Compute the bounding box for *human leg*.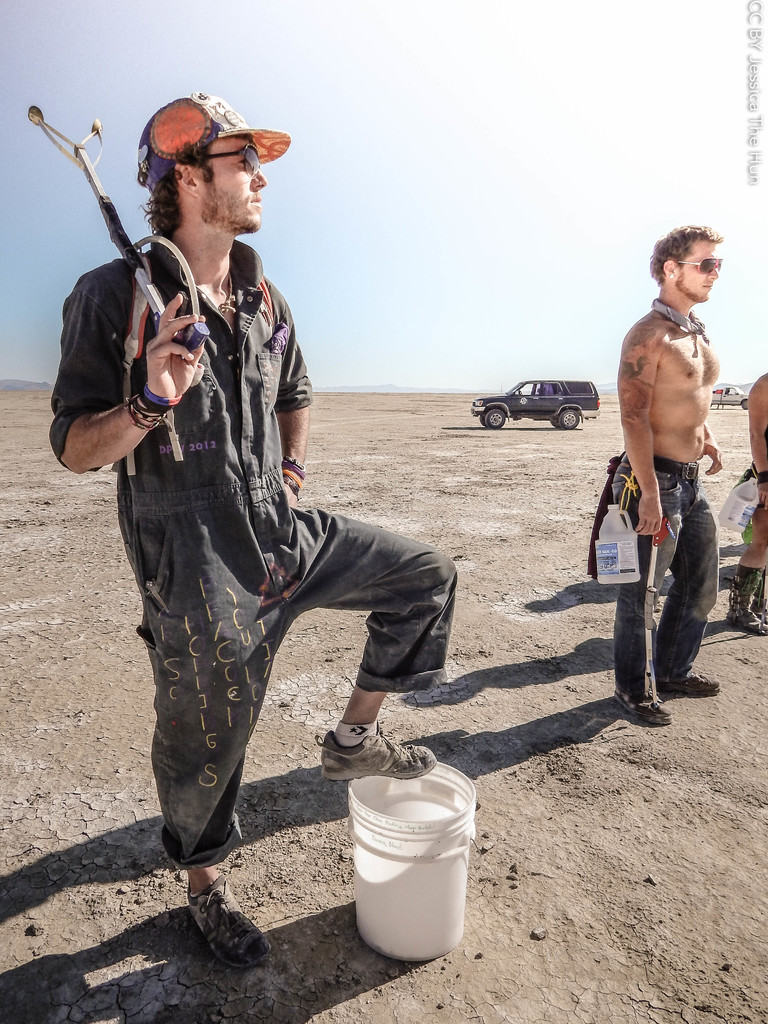
x1=291, y1=505, x2=456, y2=784.
